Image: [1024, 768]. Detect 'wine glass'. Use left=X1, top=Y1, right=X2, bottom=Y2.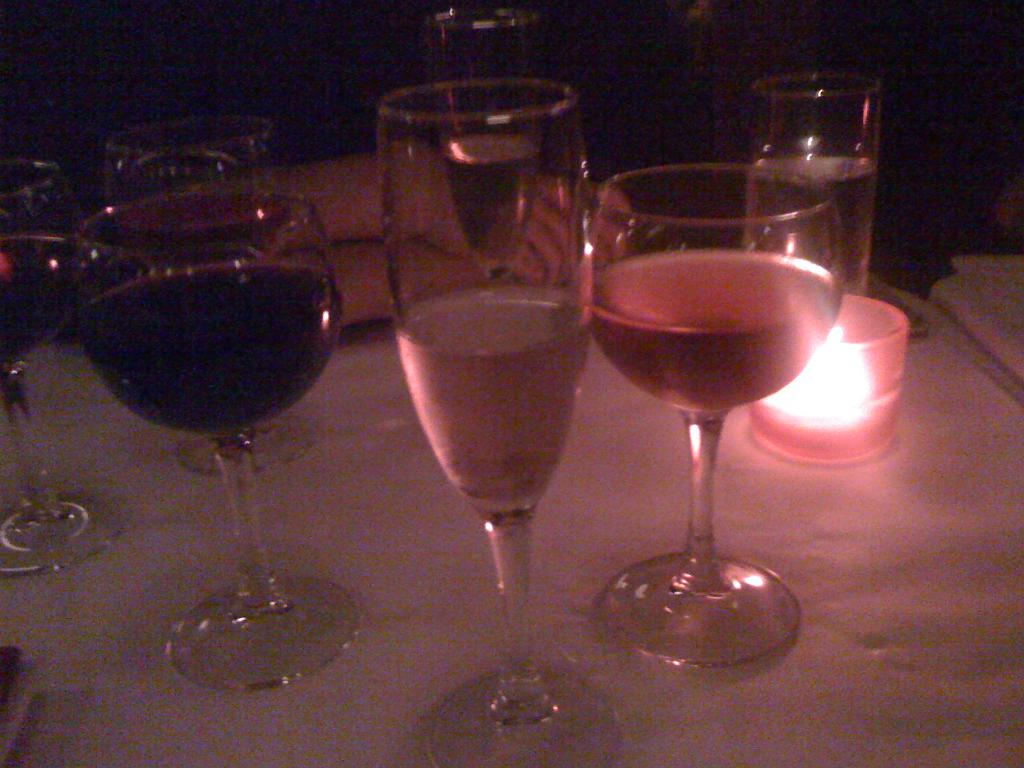
left=102, top=124, right=314, bottom=478.
